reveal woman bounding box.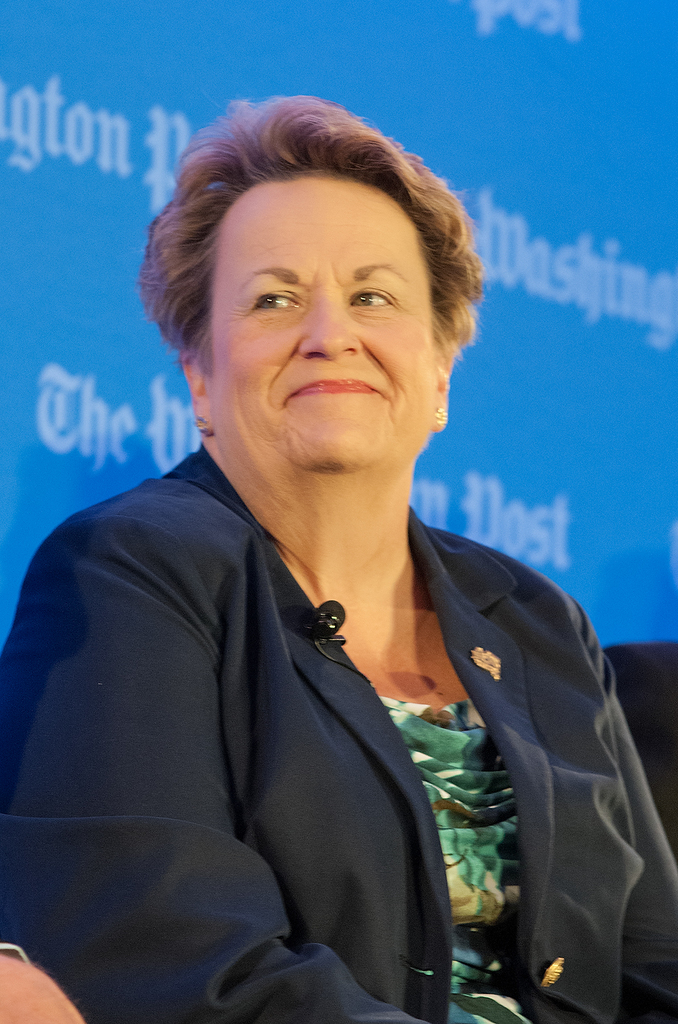
Revealed: bbox=(49, 108, 608, 1022).
